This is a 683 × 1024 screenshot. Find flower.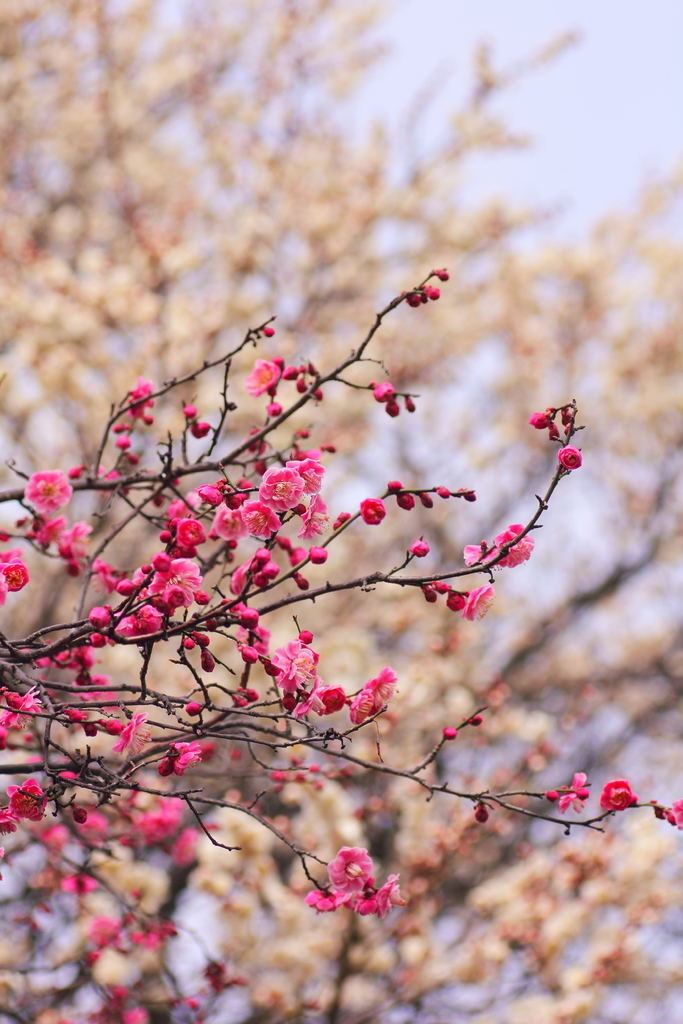
Bounding box: <bbox>139, 608, 164, 629</bbox>.
